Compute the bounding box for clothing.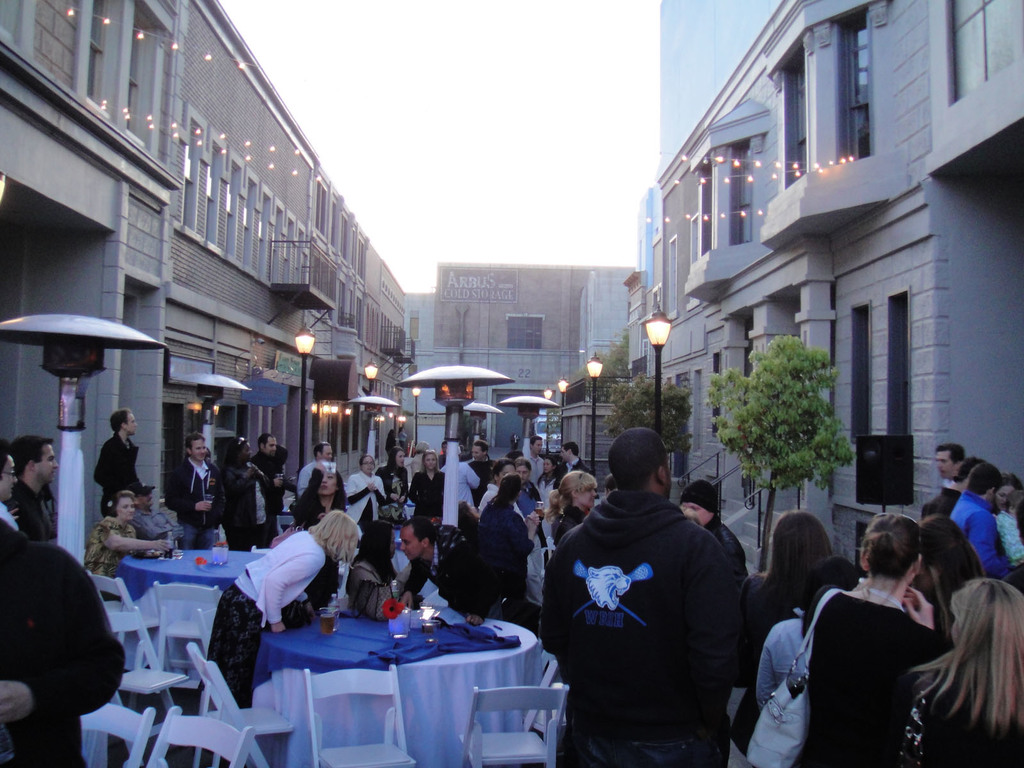
{"left": 0, "top": 513, "right": 129, "bottom": 767}.
